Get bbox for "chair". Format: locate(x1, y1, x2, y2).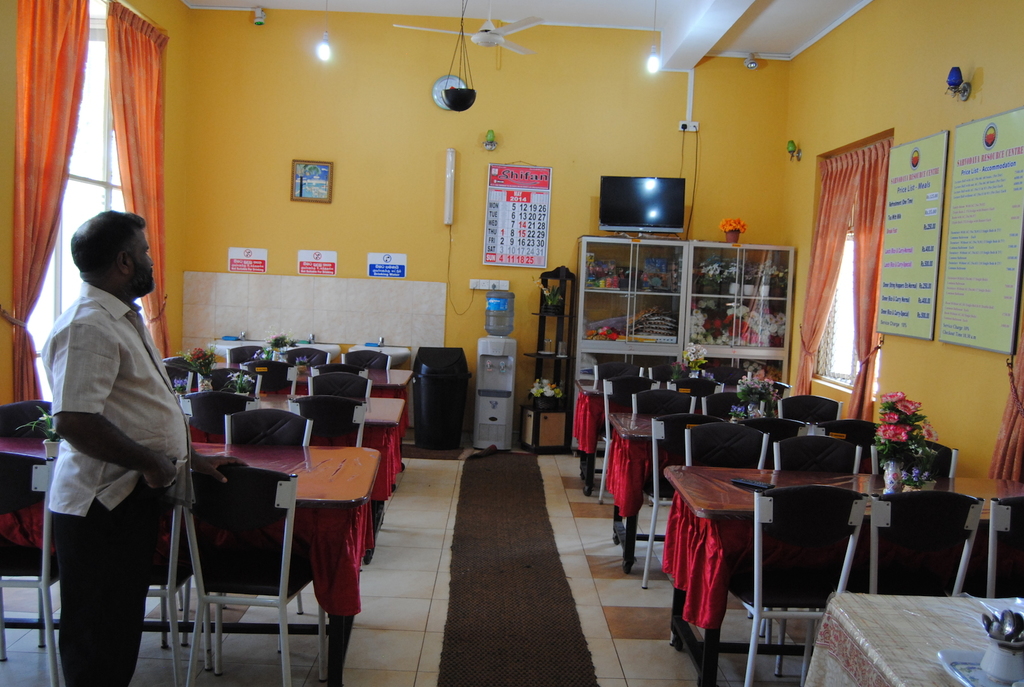
locate(698, 390, 764, 415).
